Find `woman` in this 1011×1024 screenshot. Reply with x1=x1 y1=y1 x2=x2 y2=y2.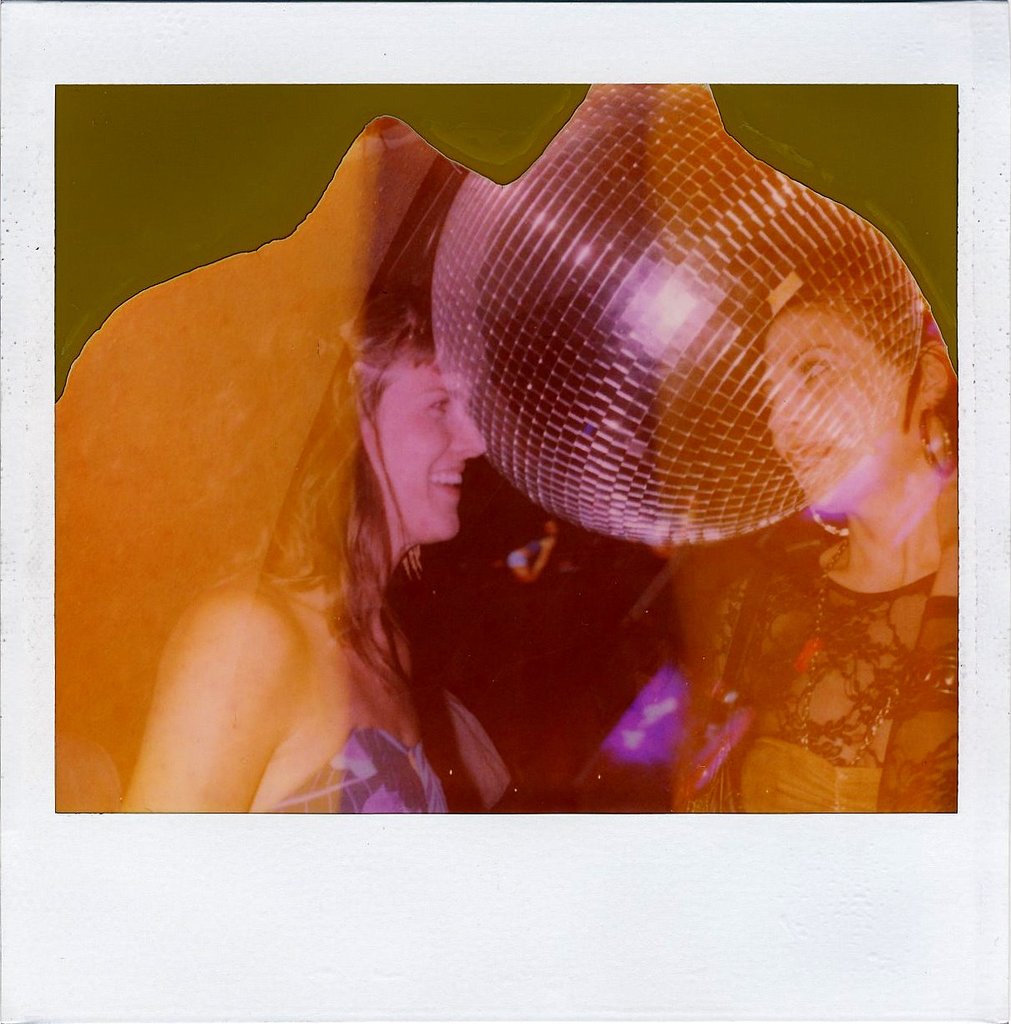
x1=62 y1=169 x2=598 y2=804.
